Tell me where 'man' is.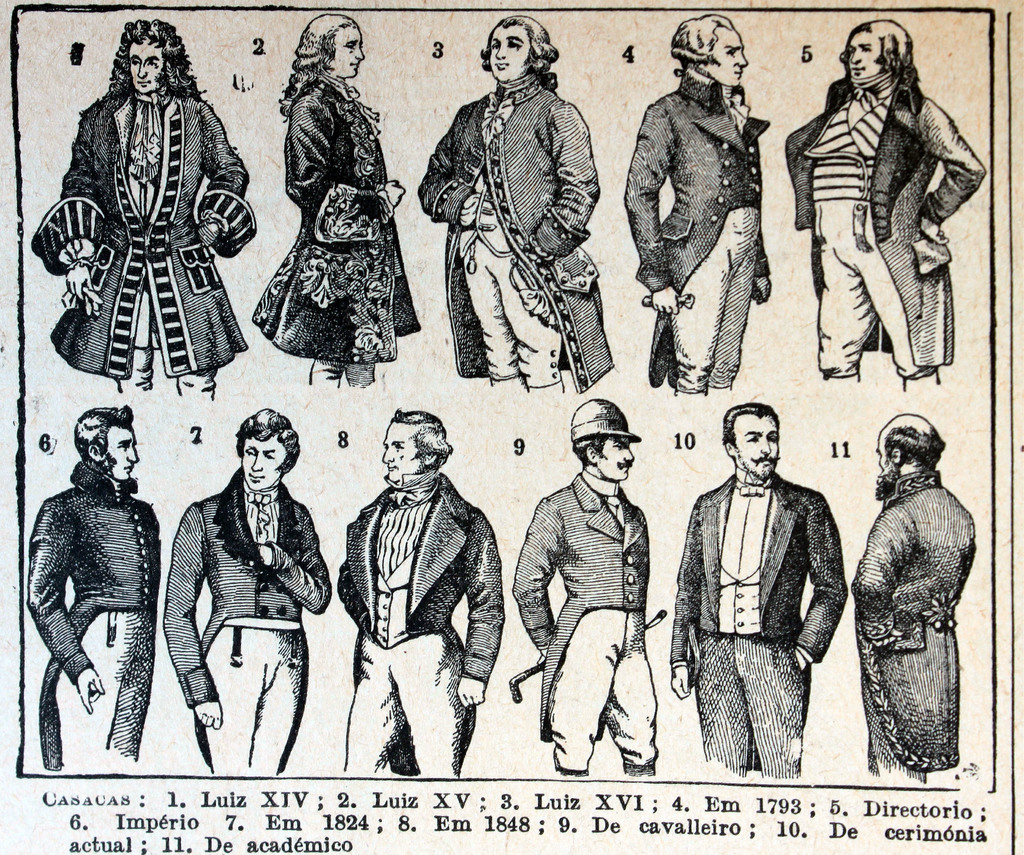
'man' is at Rect(243, 10, 428, 384).
